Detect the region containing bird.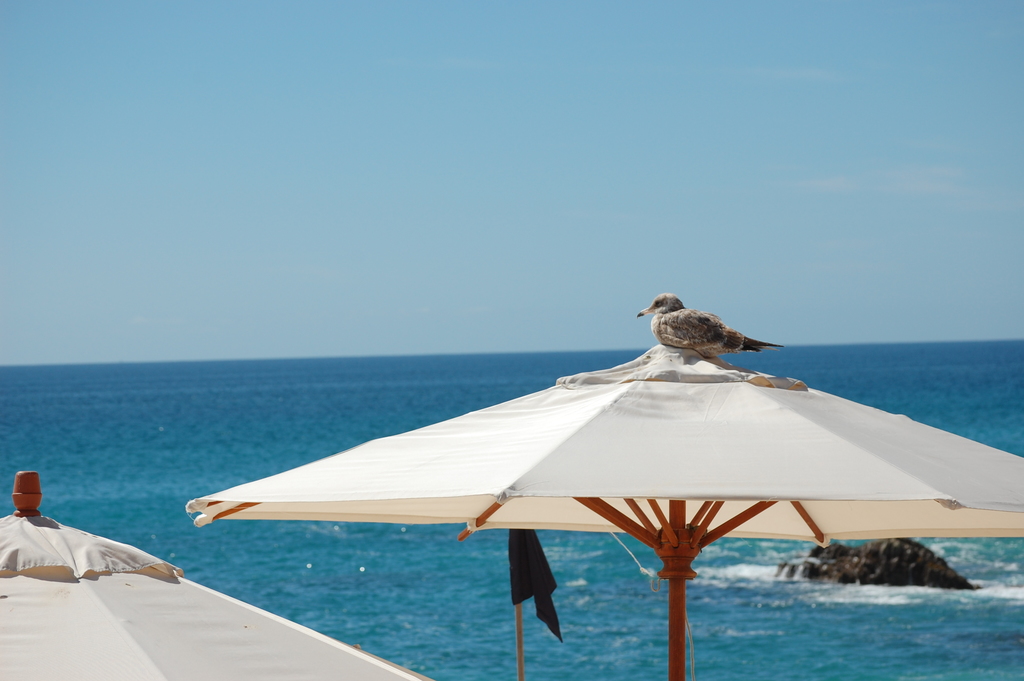
(left=634, top=290, right=785, bottom=359).
